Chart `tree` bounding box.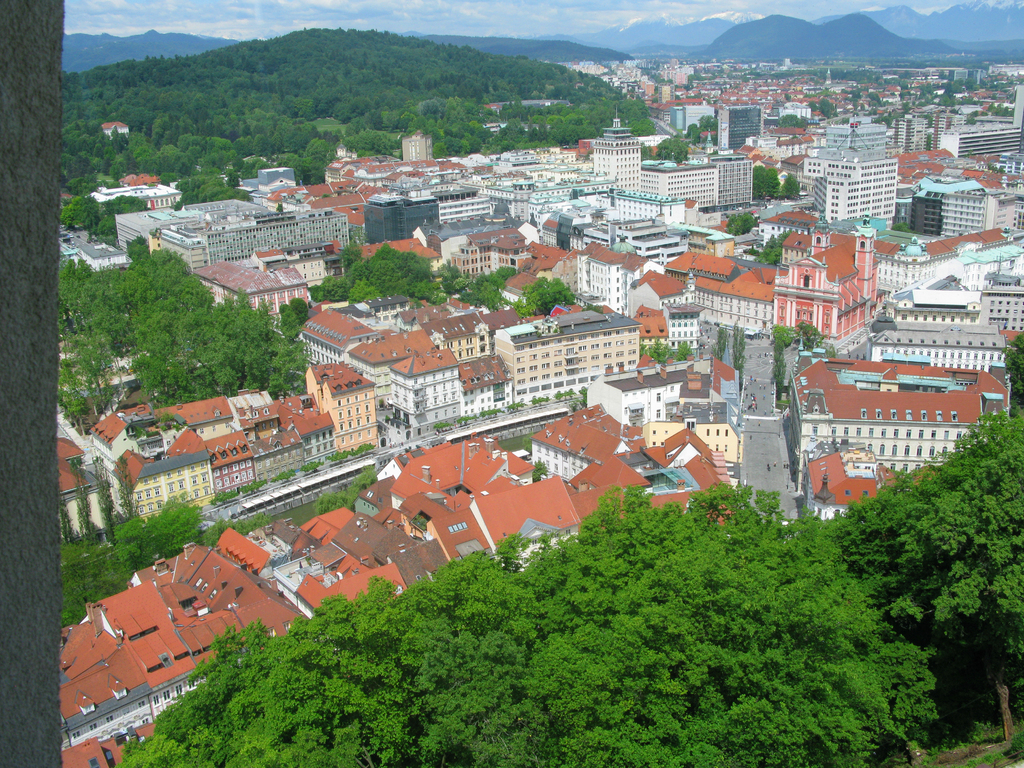
Charted: (842, 410, 1023, 751).
